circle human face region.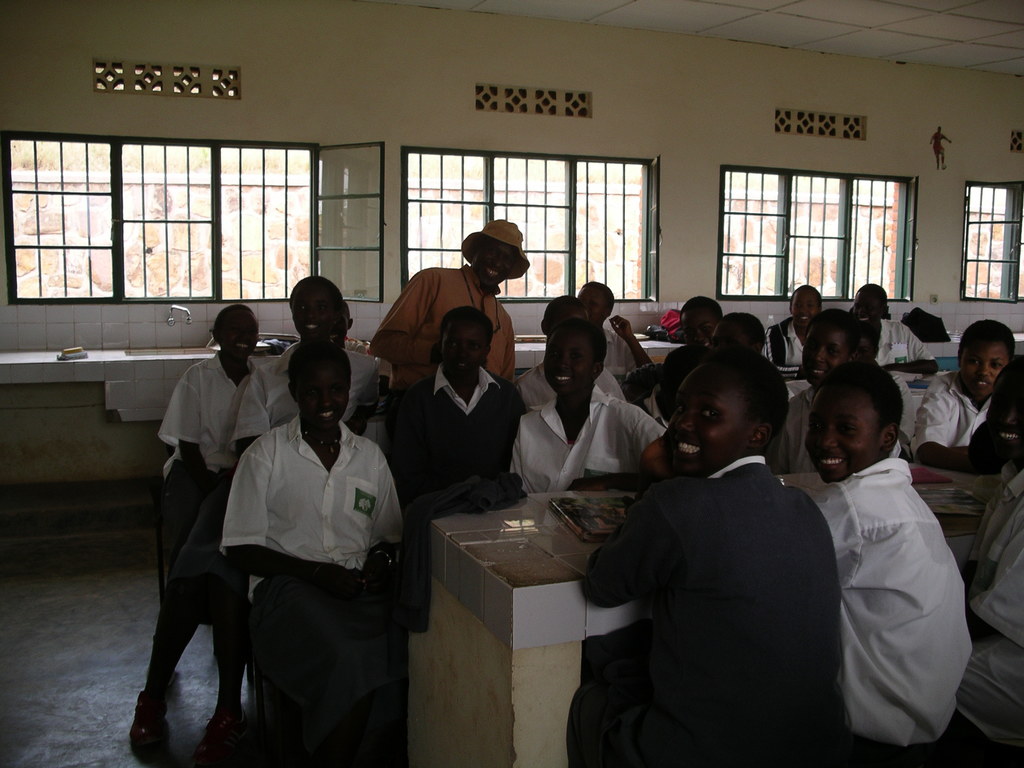
Region: [965, 342, 1001, 400].
